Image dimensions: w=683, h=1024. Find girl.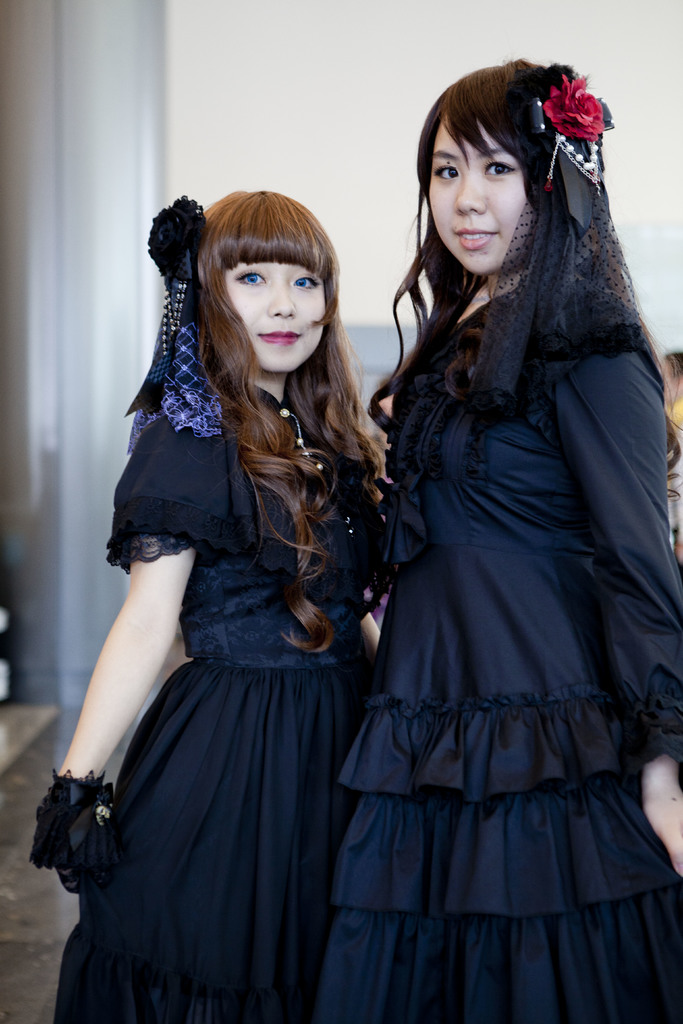
[x1=308, y1=60, x2=682, y2=1023].
